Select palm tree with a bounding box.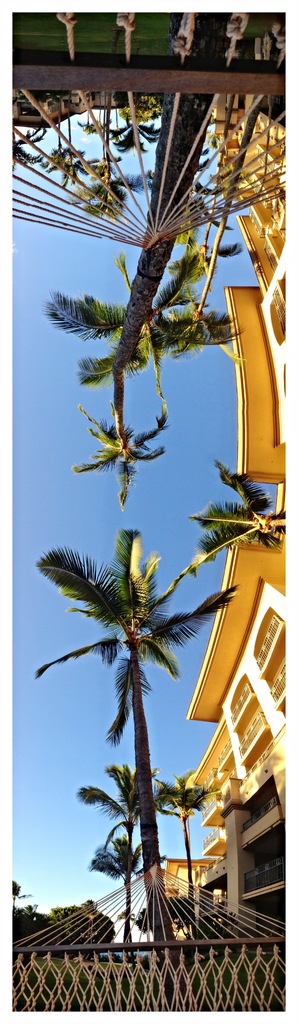
(left=147, top=92, right=266, bottom=360).
